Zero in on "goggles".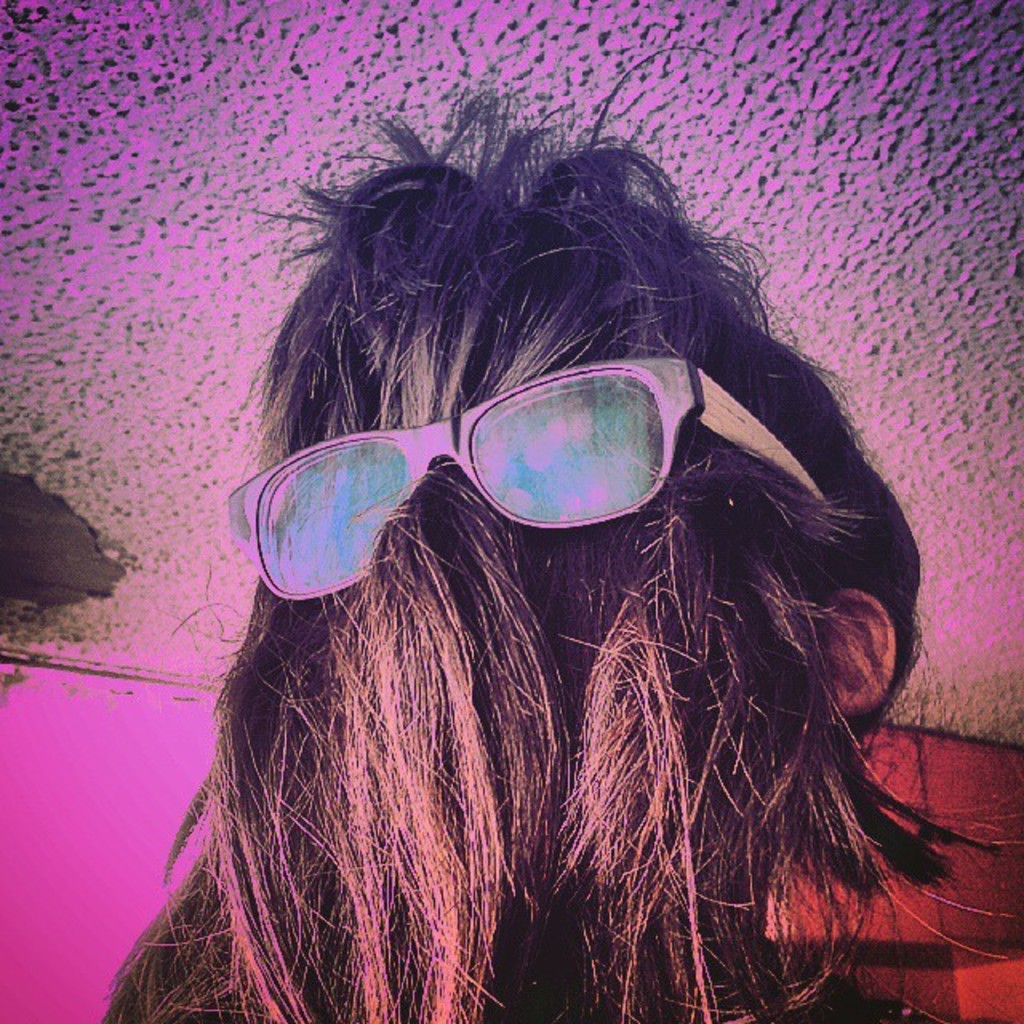
Zeroed in: bbox=[230, 341, 789, 565].
